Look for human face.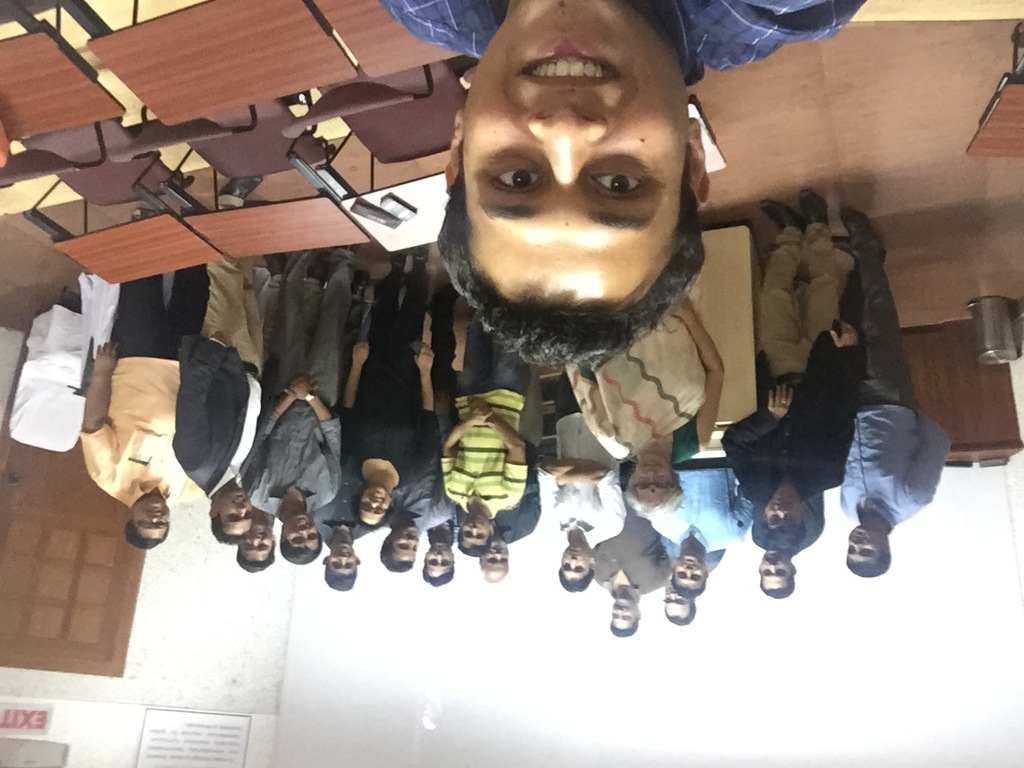
Found: [422,541,450,579].
